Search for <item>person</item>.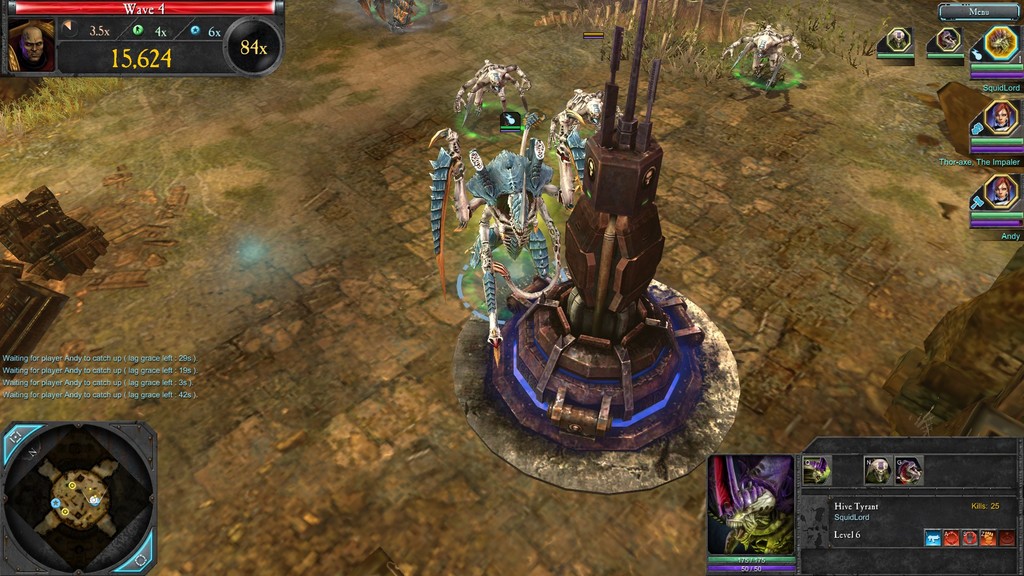
Found at BBox(988, 104, 1014, 136).
